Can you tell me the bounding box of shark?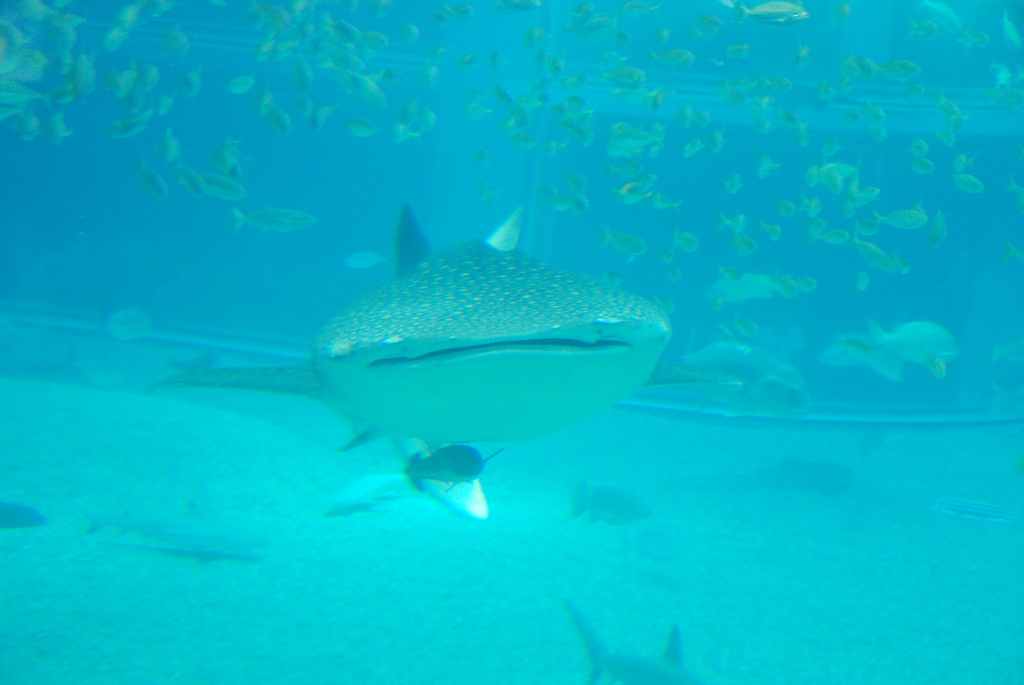
(x1=164, y1=176, x2=803, y2=551).
